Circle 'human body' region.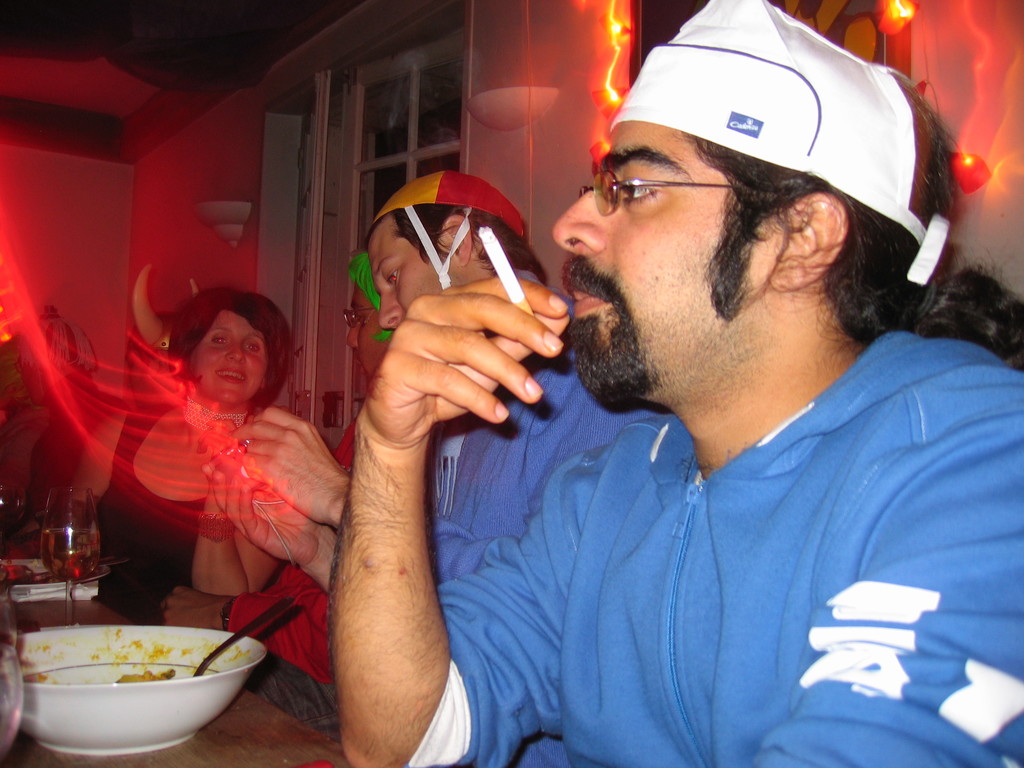
Region: <box>47,384,290,623</box>.
